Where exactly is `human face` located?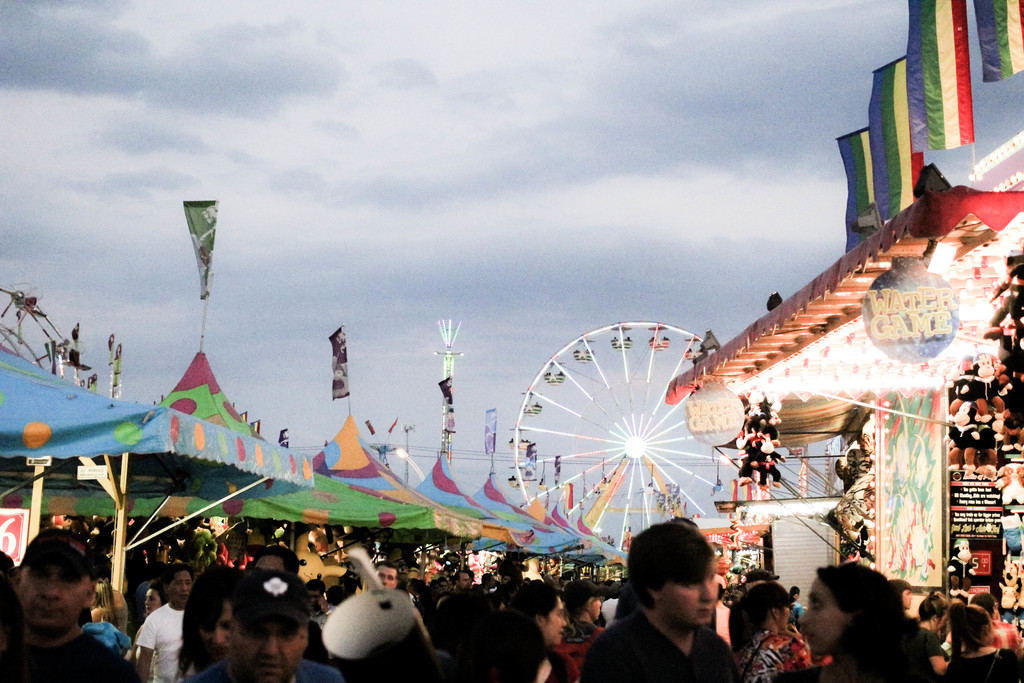
Its bounding box is left=142, top=591, right=158, bottom=617.
